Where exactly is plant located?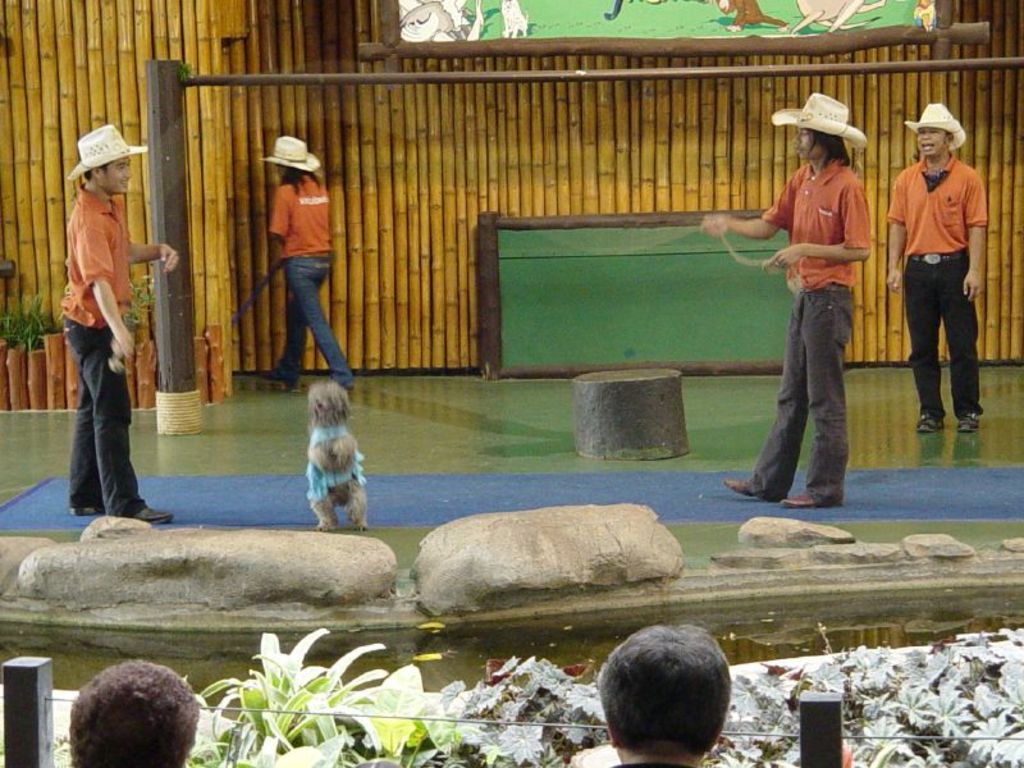
Its bounding box is 394,654,616,767.
